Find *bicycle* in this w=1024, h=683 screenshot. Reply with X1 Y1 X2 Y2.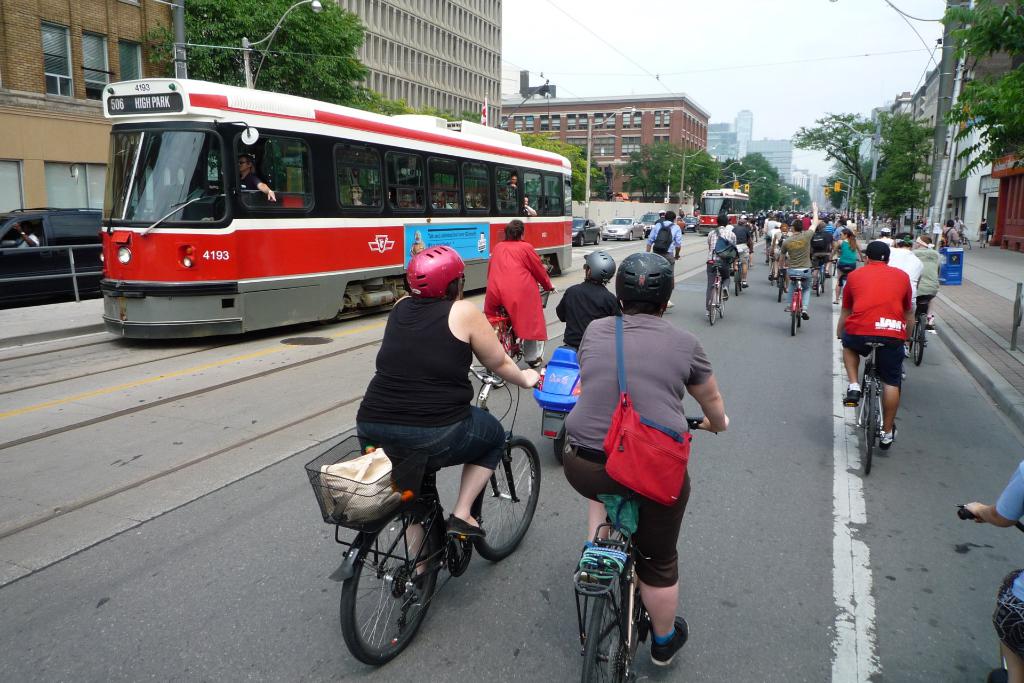
835 327 908 475.
